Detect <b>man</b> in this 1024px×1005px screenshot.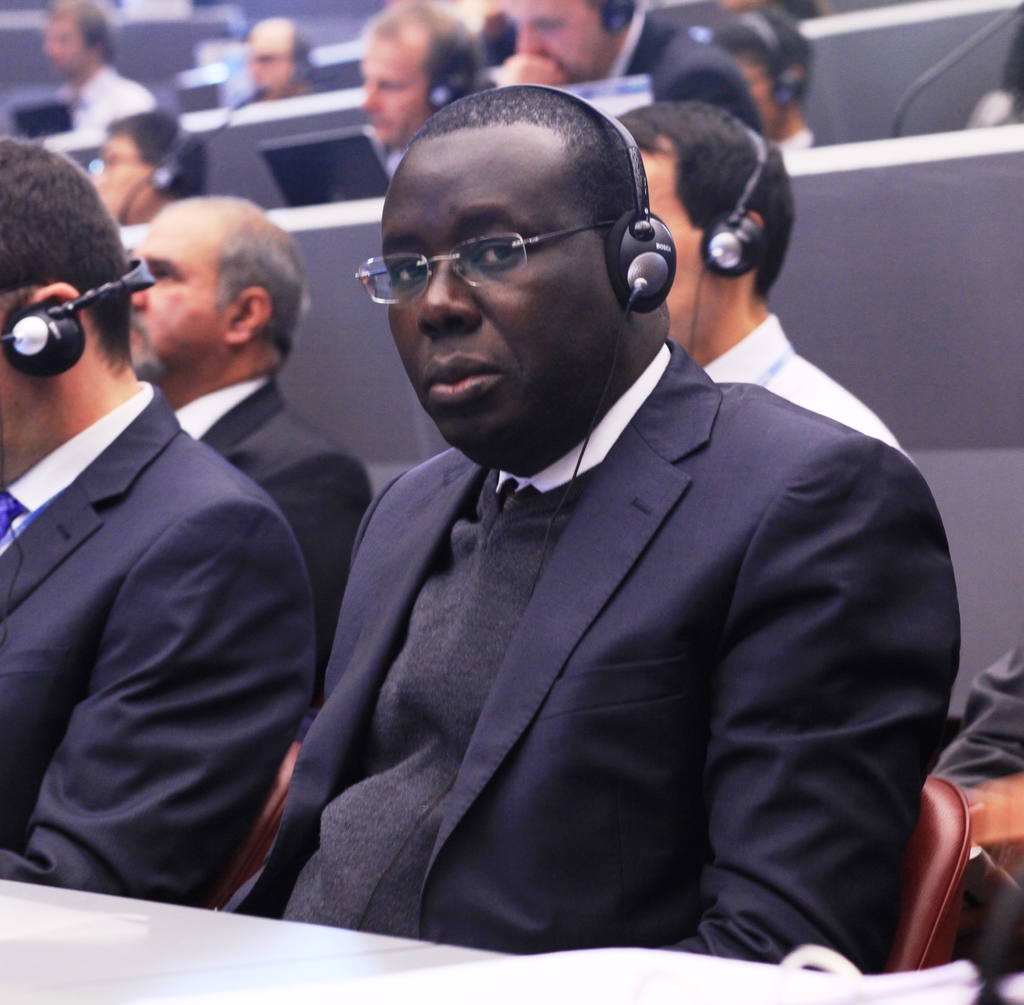
Detection: 714,0,826,168.
